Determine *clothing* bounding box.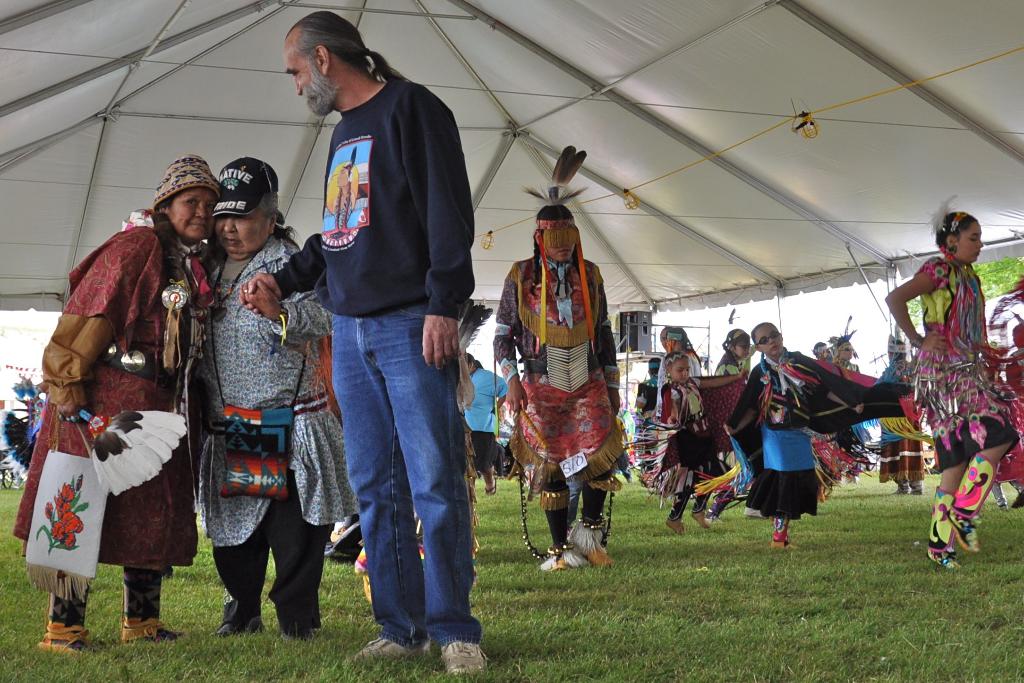
Determined: l=833, t=362, r=866, b=450.
